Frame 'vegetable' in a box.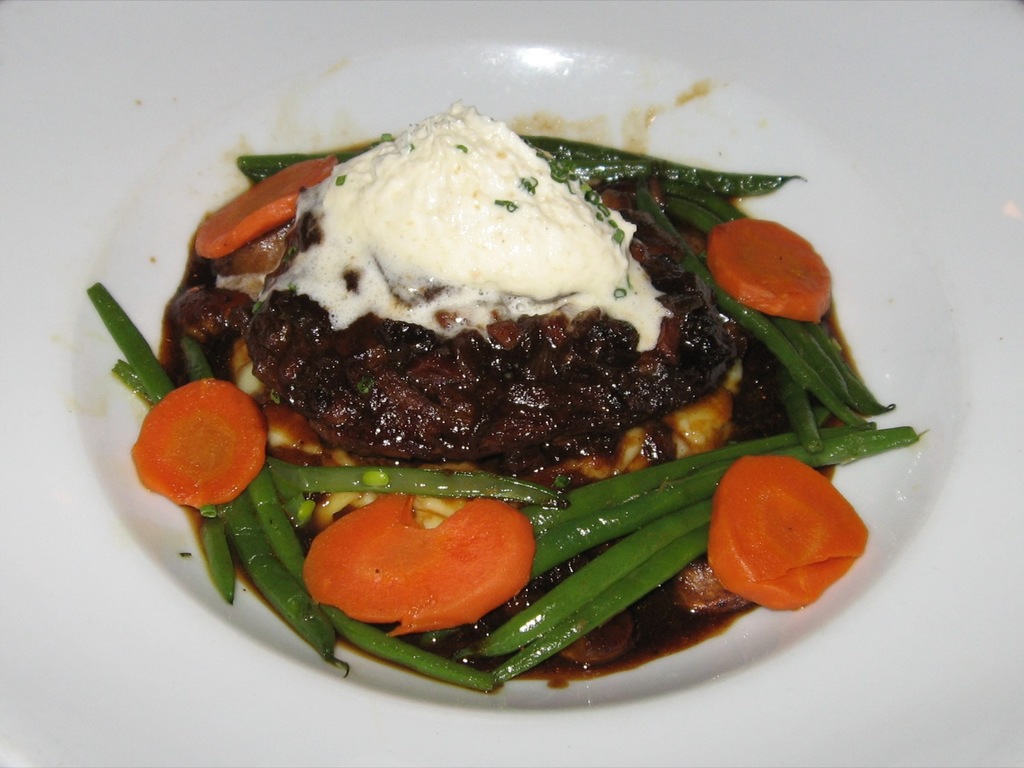
x1=517, y1=426, x2=809, y2=538.
